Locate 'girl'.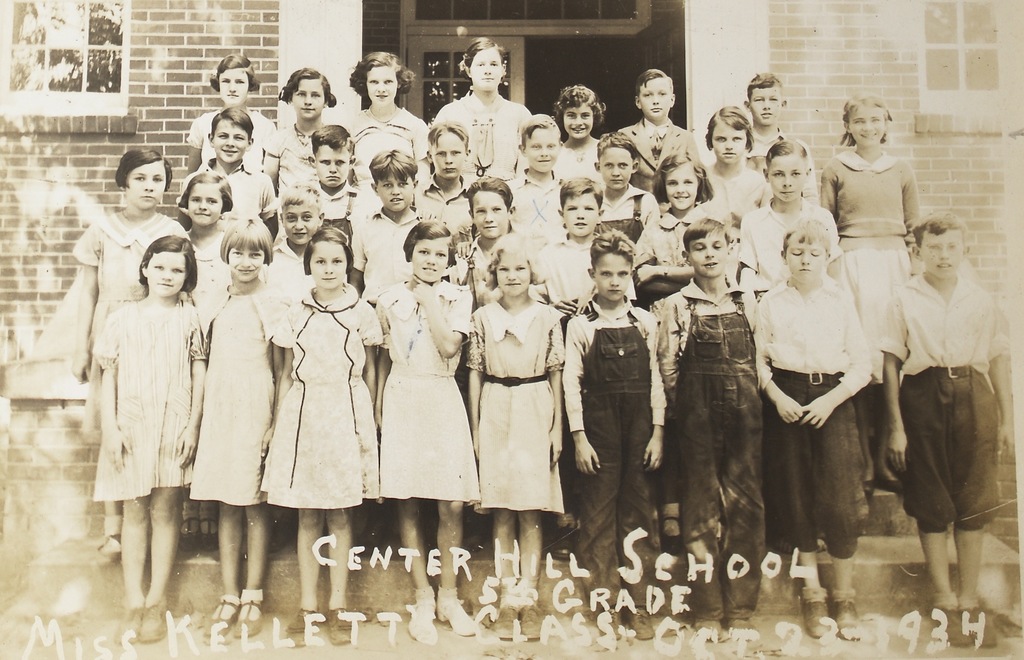
Bounding box: <region>746, 211, 876, 646</region>.
